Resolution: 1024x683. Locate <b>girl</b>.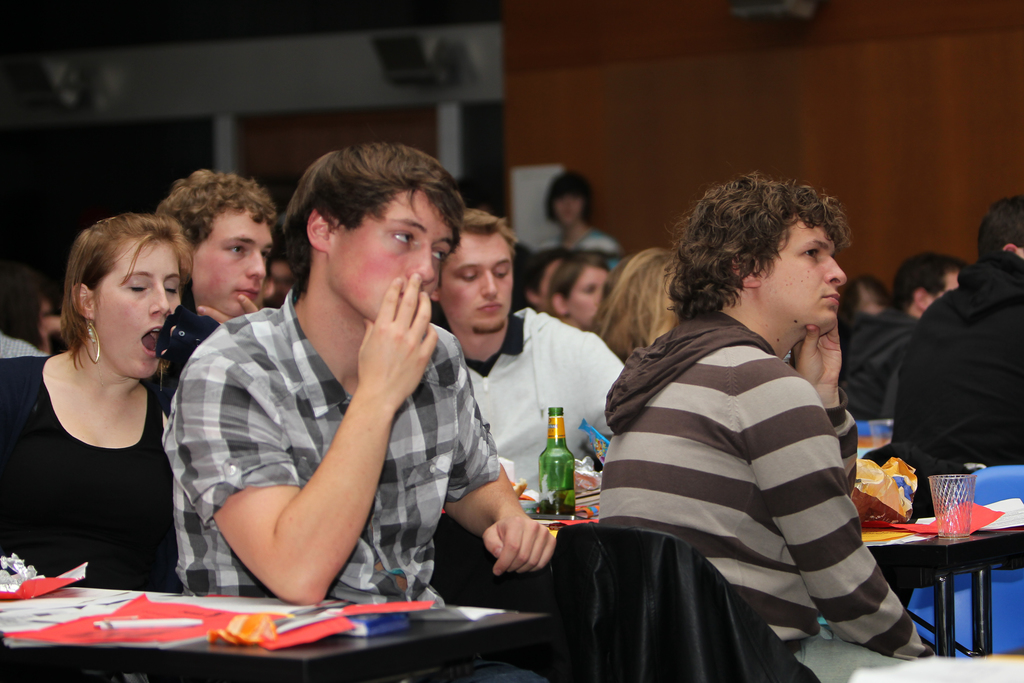
525 169 623 274.
